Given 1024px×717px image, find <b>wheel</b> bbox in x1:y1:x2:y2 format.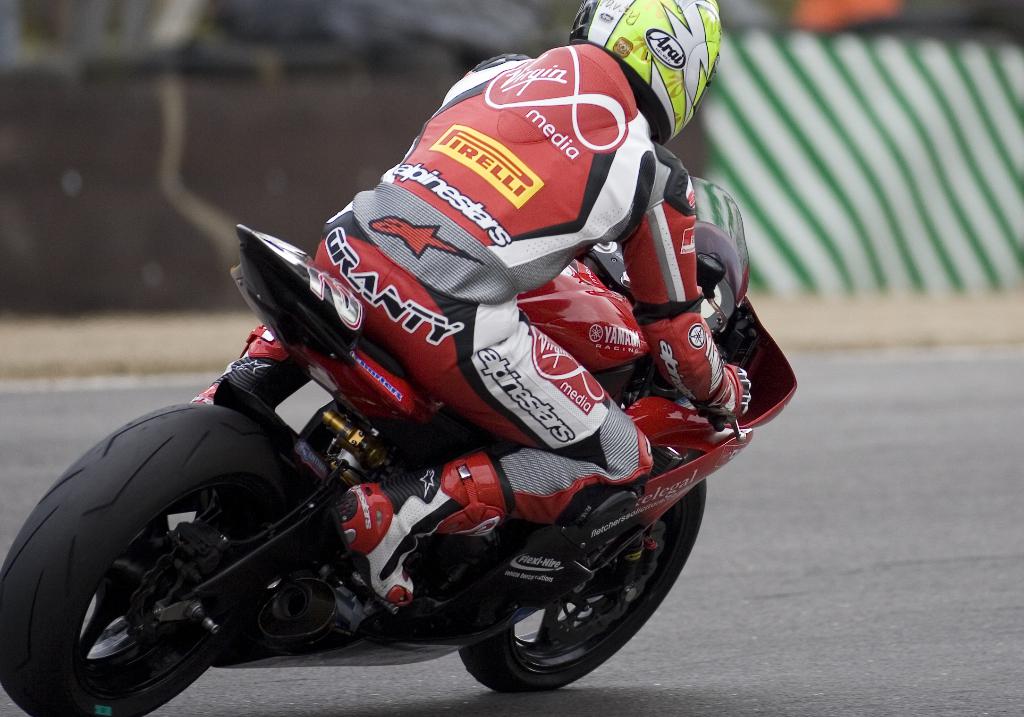
0:403:309:716.
